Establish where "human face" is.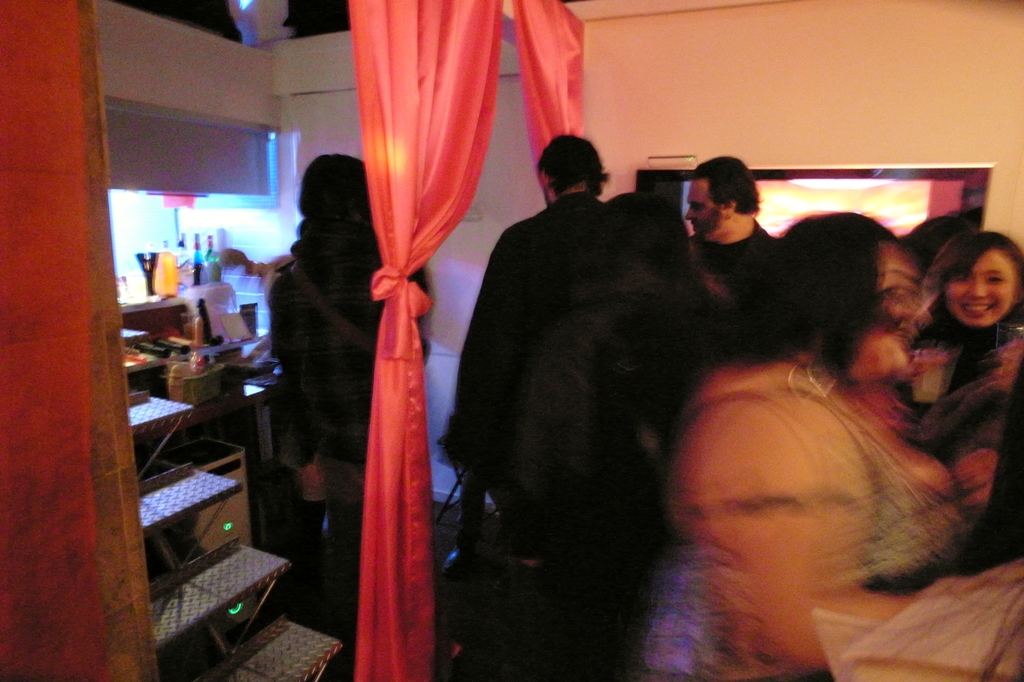
Established at [686, 176, 716, 236].
